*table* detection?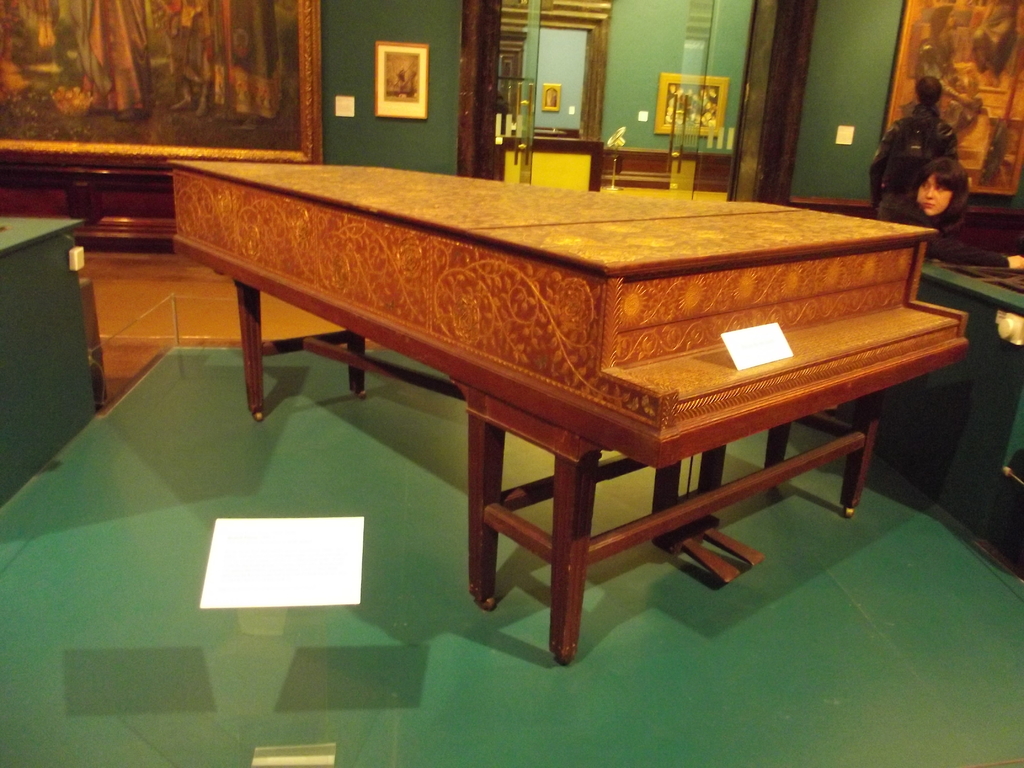
box=[165, 161, 969, 676]
